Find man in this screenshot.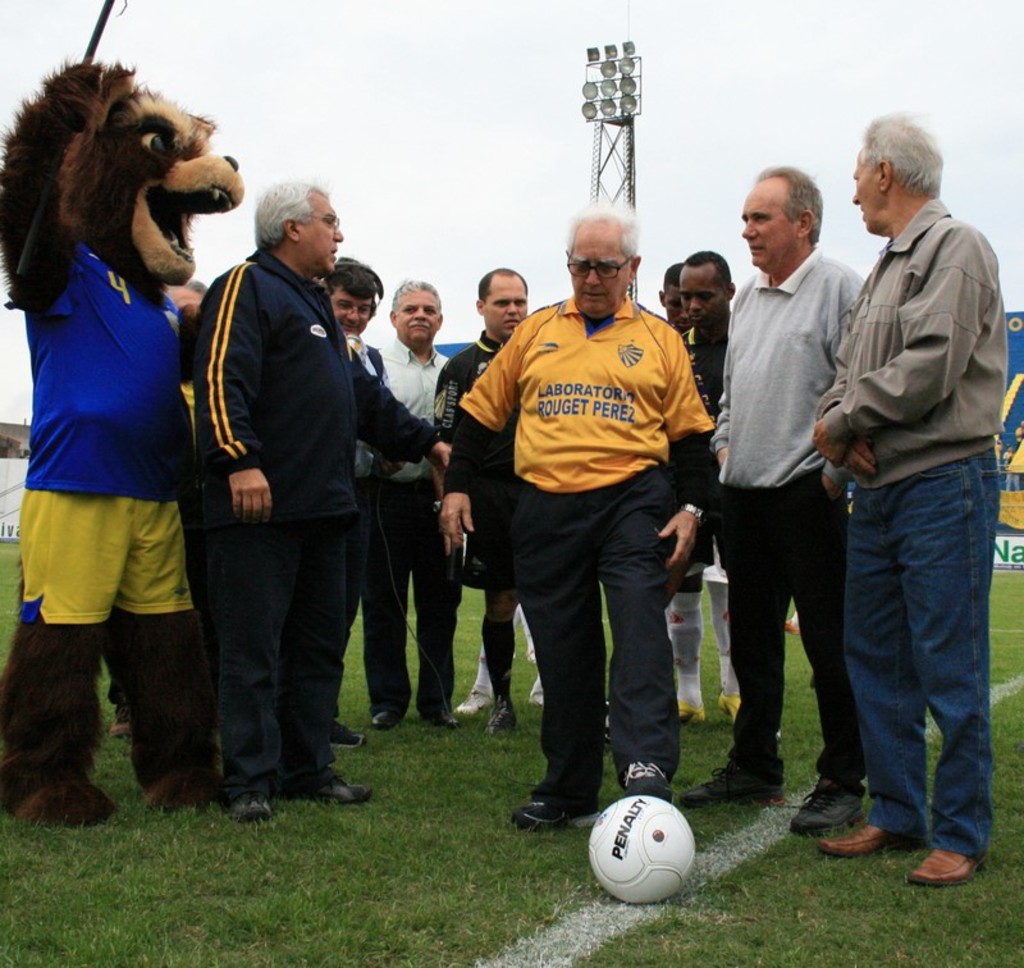
The bounding box for man is locate(433, 192, 713, 827).
